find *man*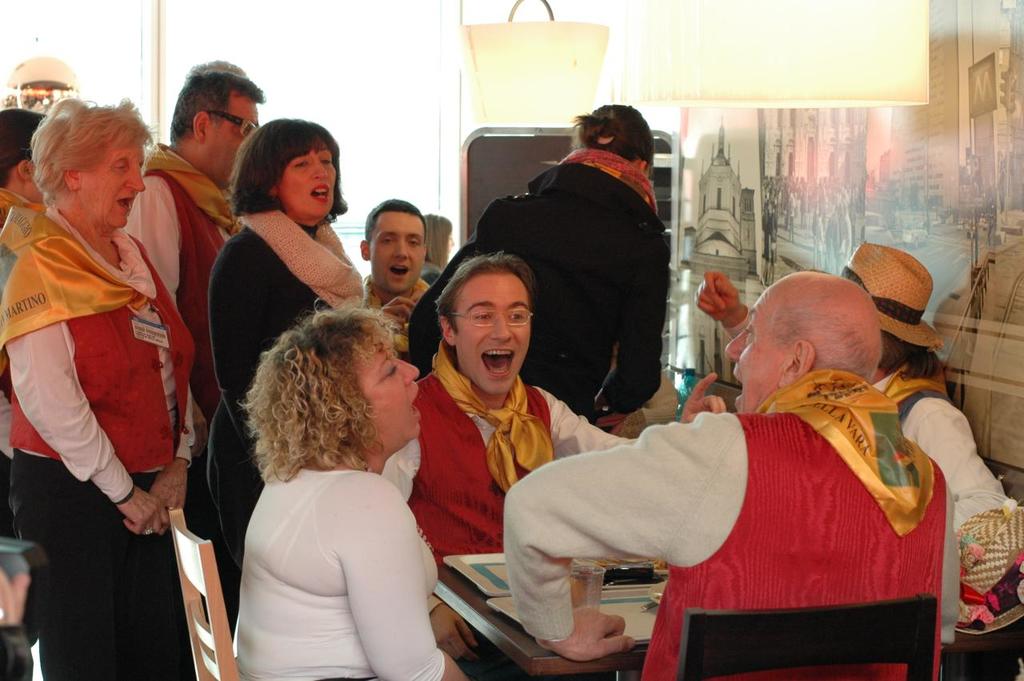
356 197 435 359
